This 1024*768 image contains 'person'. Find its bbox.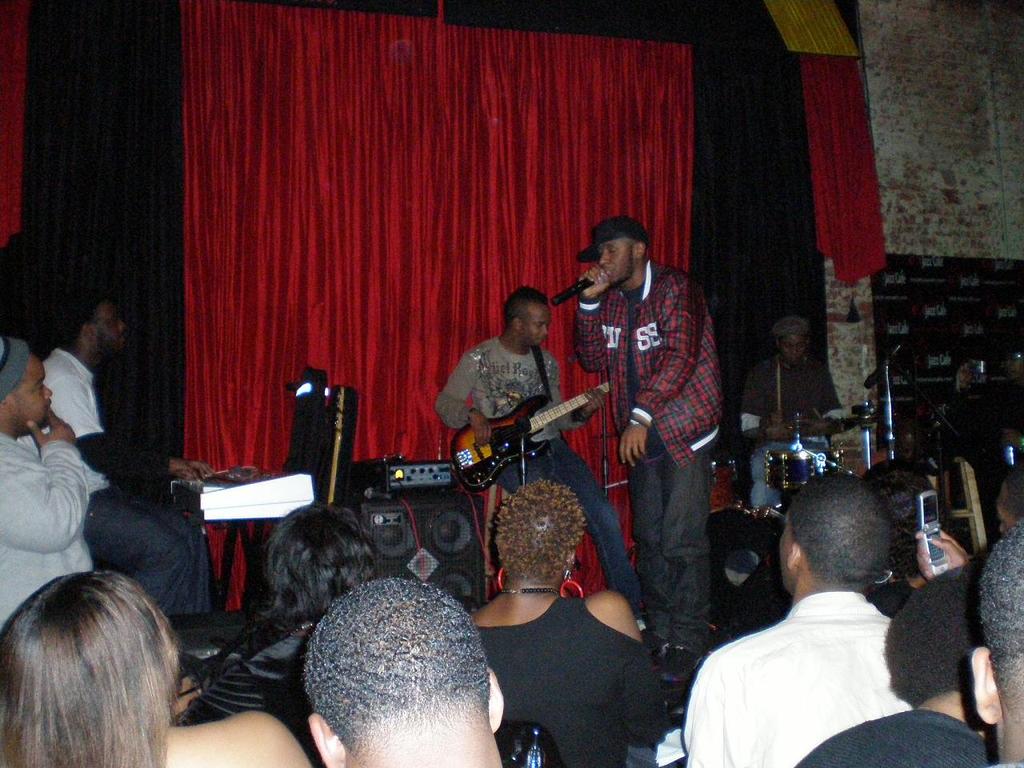
[470,480,666,767].
